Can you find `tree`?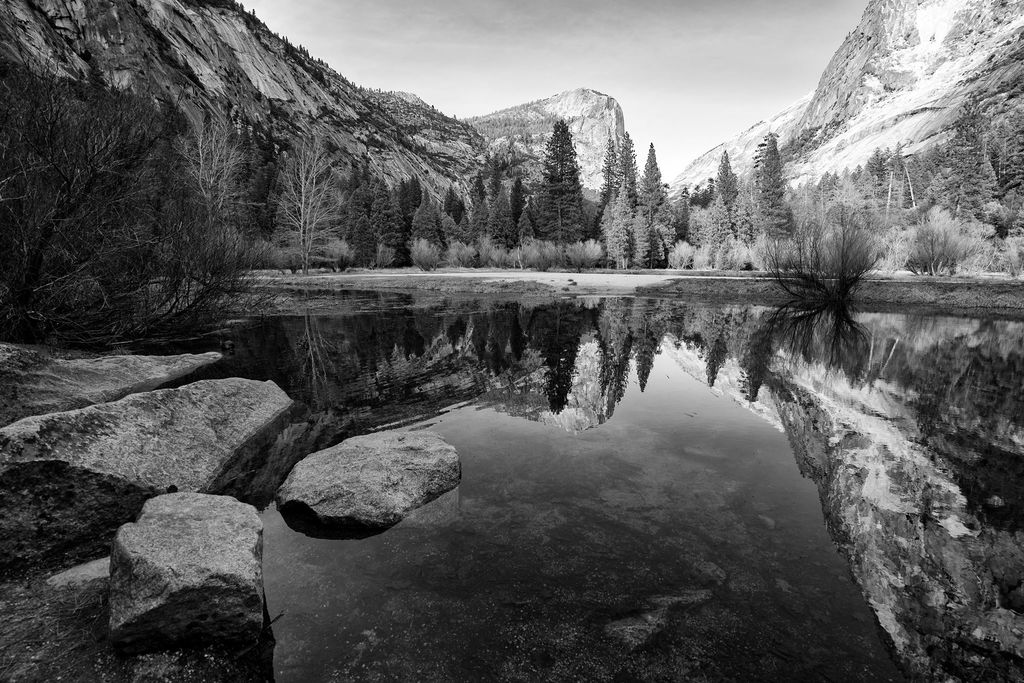
Yes, bounding box: {"x1": 1002, "y1": 104, "x2": 1023, "y2": 251}.
